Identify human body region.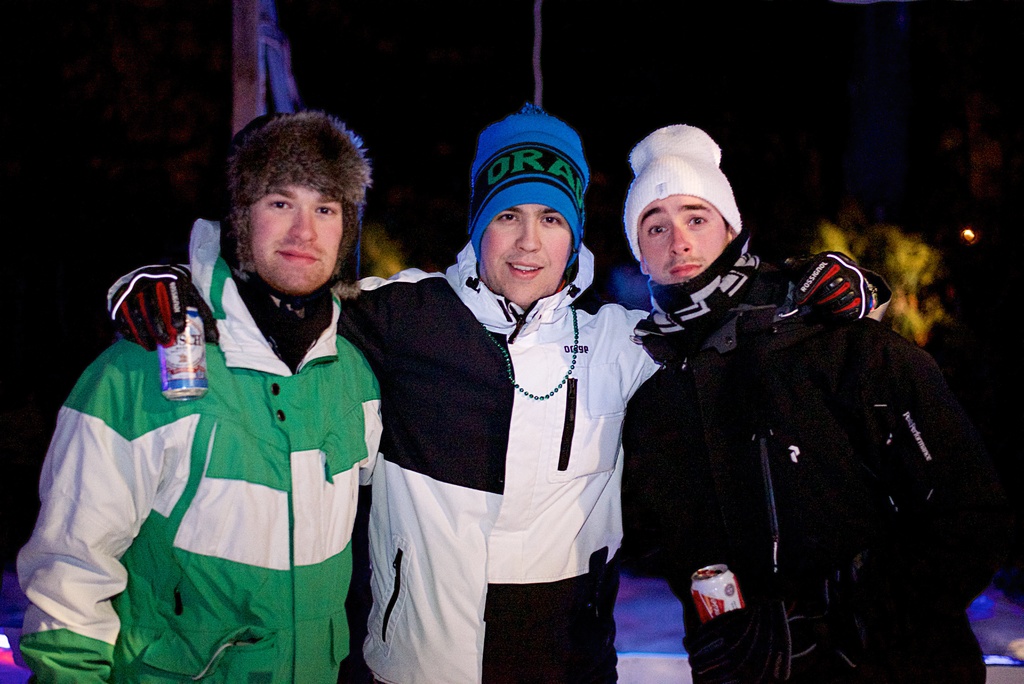
Region: x1=103 y1=245 x2=890 y2=683.
